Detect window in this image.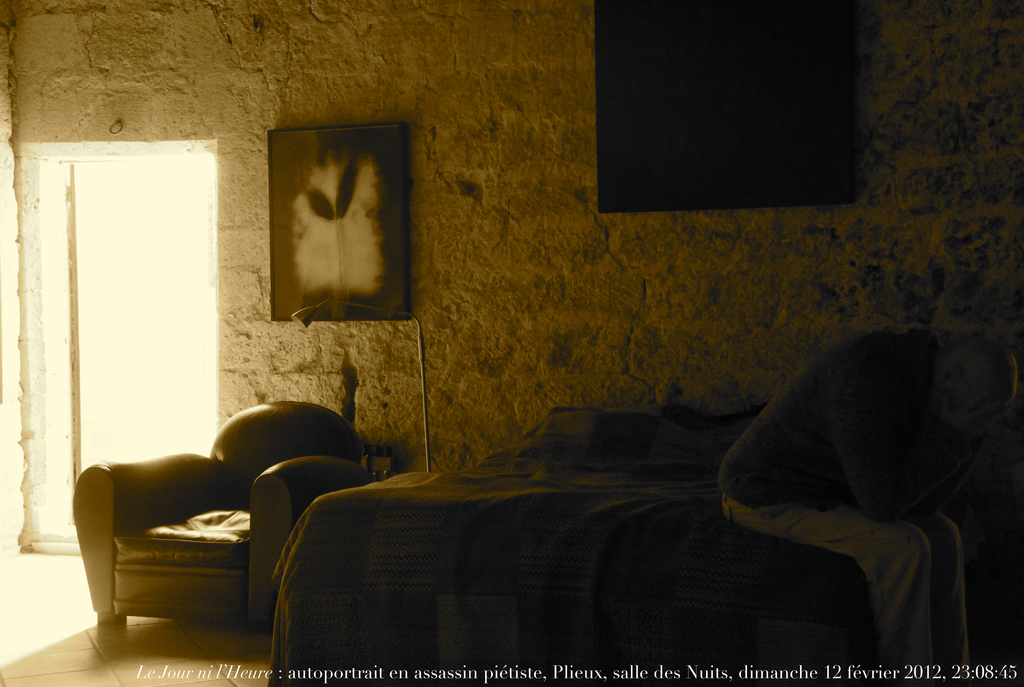
Detection: box=[593, 6, 875, 232].
